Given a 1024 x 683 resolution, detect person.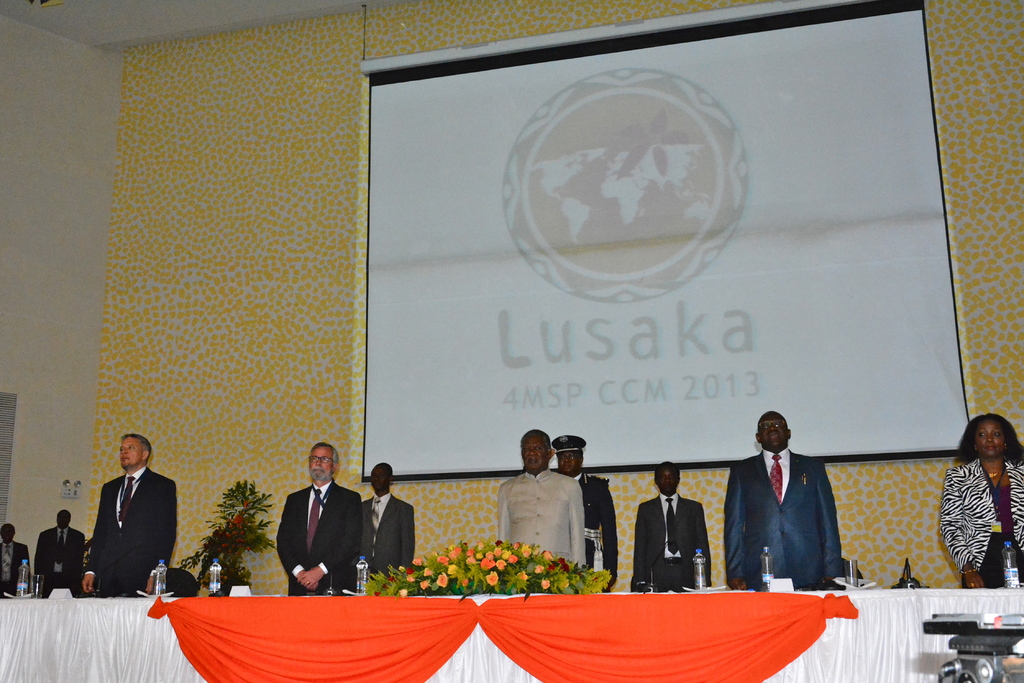
select_region(356, 461, 414, 575).
